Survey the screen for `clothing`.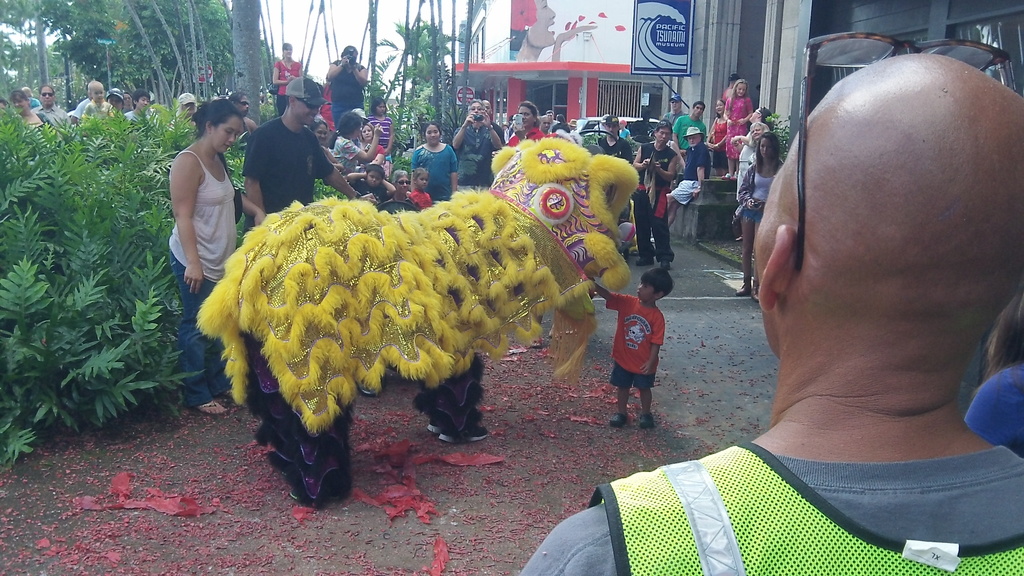
Survey found: (x1=452, y1=120, x2=499, y2=193).
